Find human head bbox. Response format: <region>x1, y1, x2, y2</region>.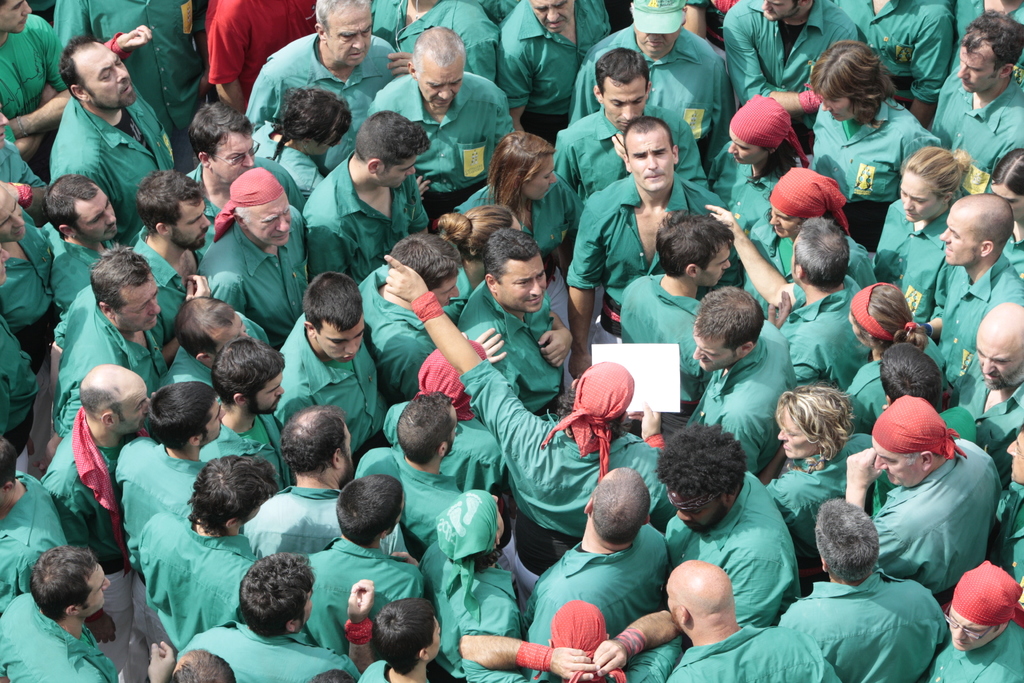
<region>692, 283, 769, 374</region>.
